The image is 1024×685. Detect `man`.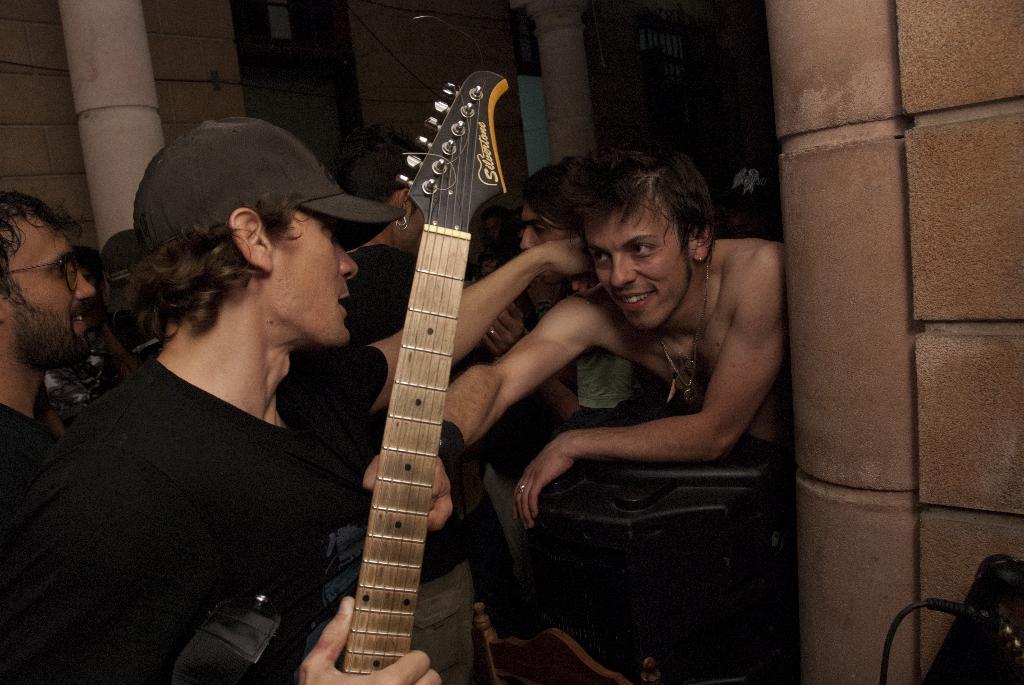
Detection: locate(485, 209, 508, 241).
